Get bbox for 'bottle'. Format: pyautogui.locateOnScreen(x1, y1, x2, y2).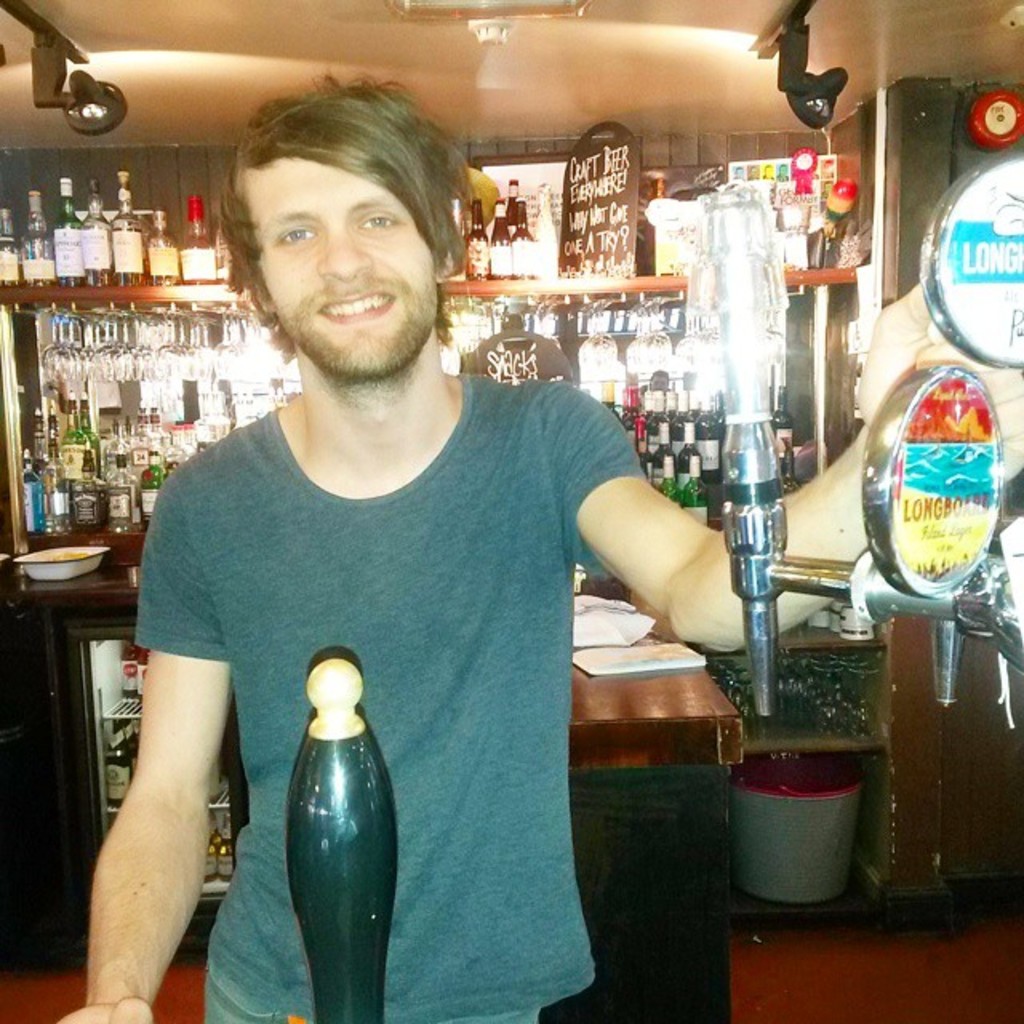
pyautogui.locateOnScreen(186, 197, 216, 285).
